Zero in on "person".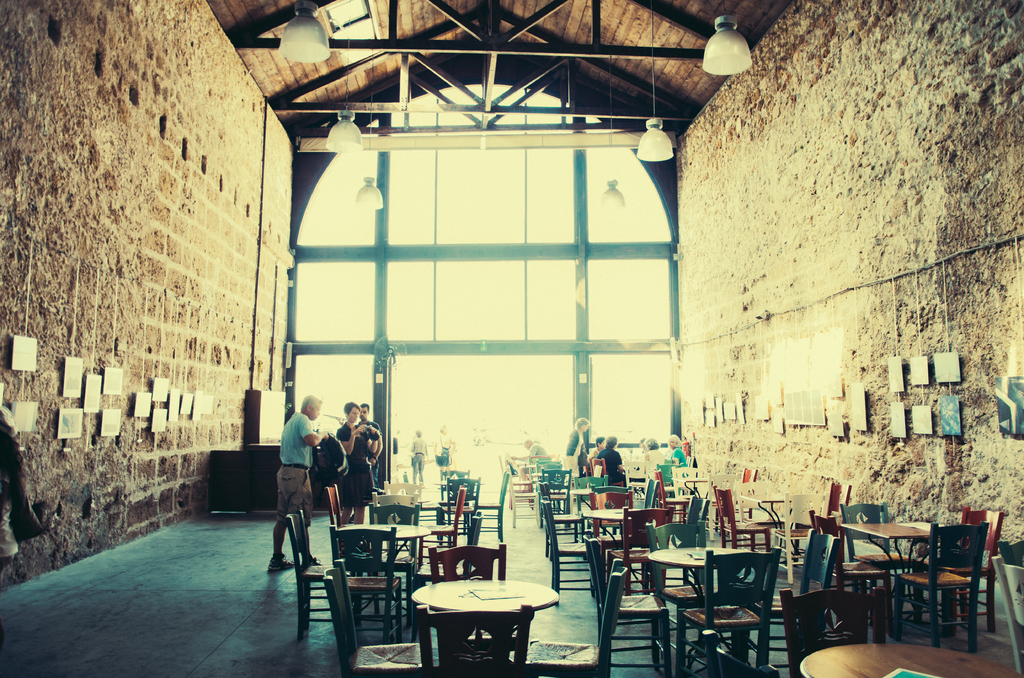
Zeroed in: left=641, top=437, right=668, bottom=477.
